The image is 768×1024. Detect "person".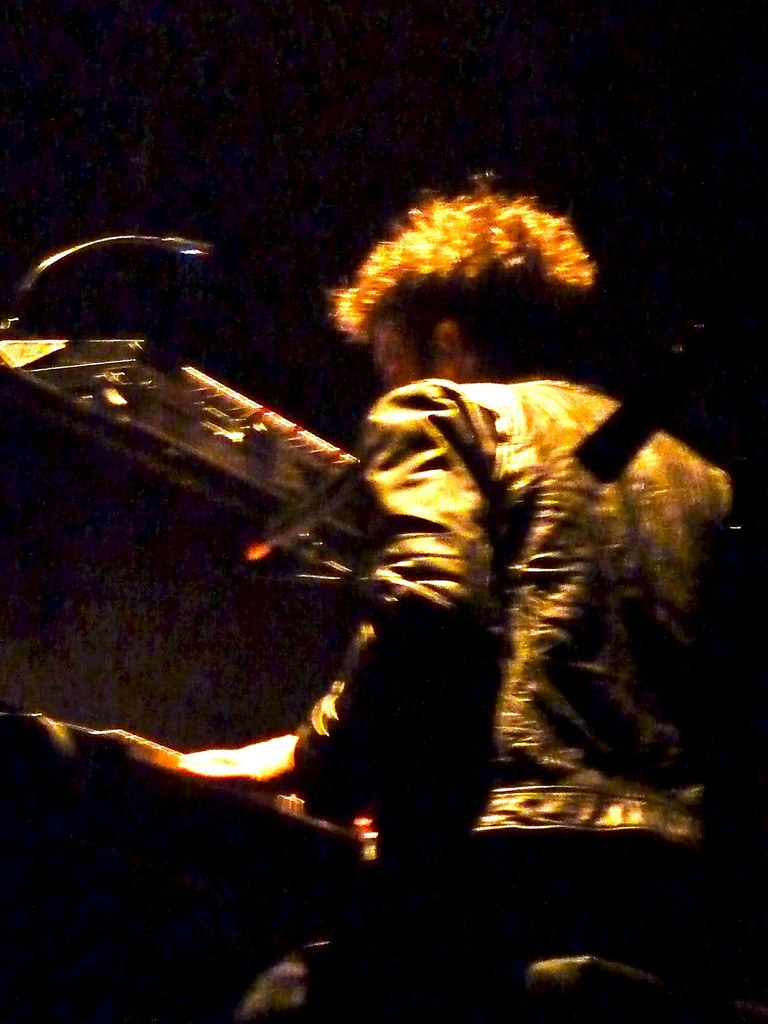
Detection: 146 166 767 1022.
